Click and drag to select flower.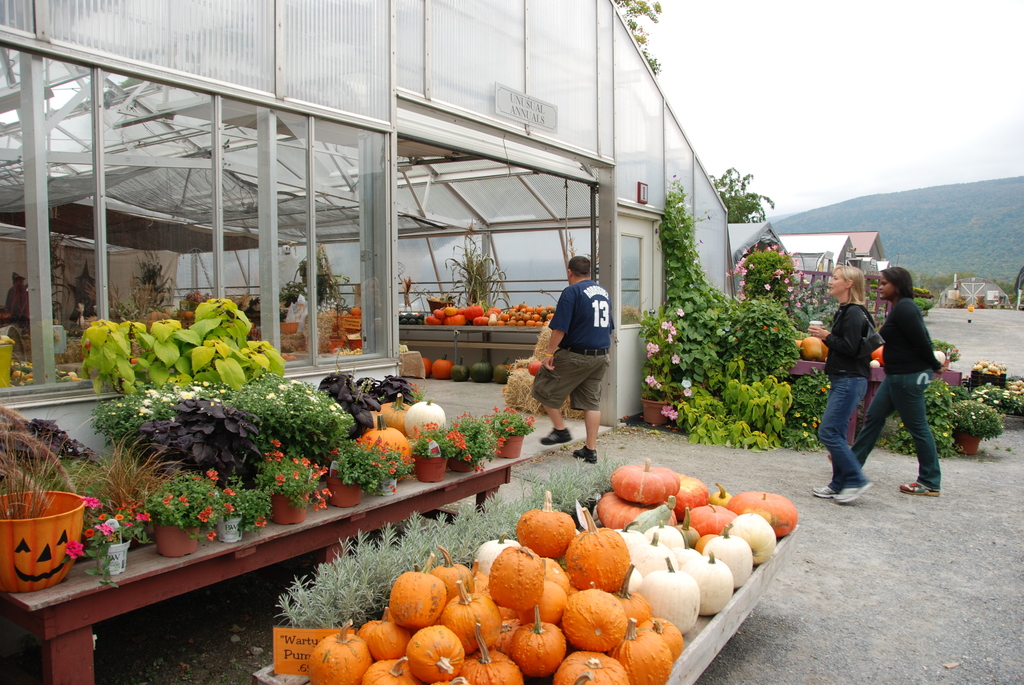
Selection: crop(63, 540, 88, 560).
